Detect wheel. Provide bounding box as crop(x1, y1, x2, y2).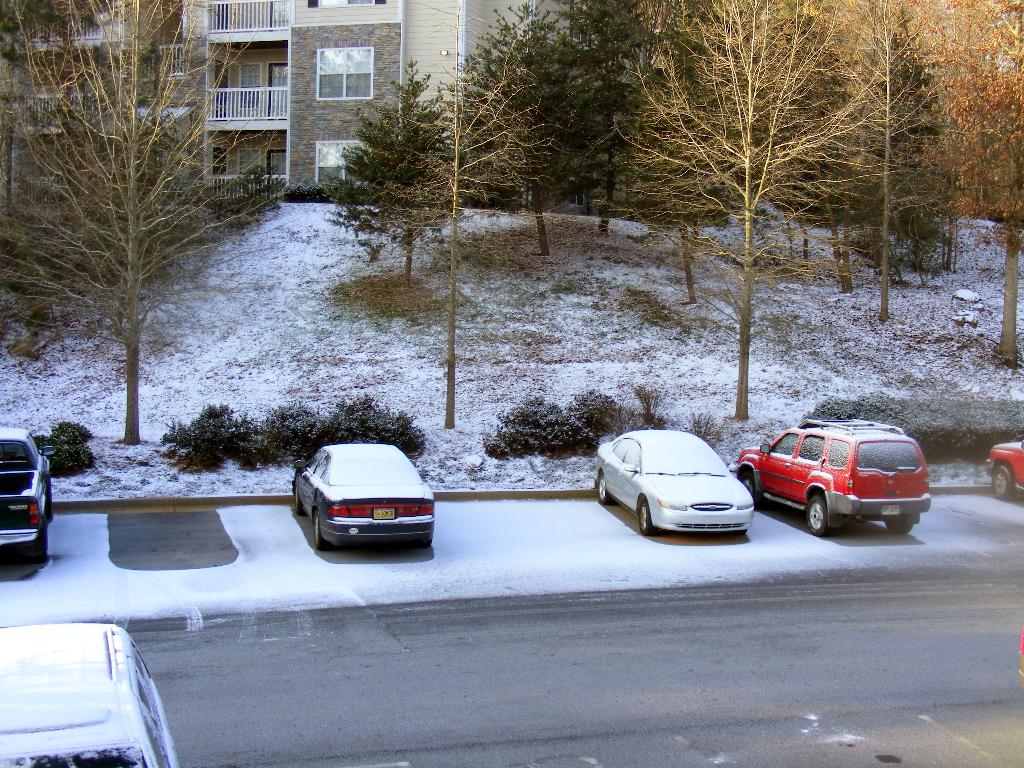
crop(636, 499, 650, 538).
